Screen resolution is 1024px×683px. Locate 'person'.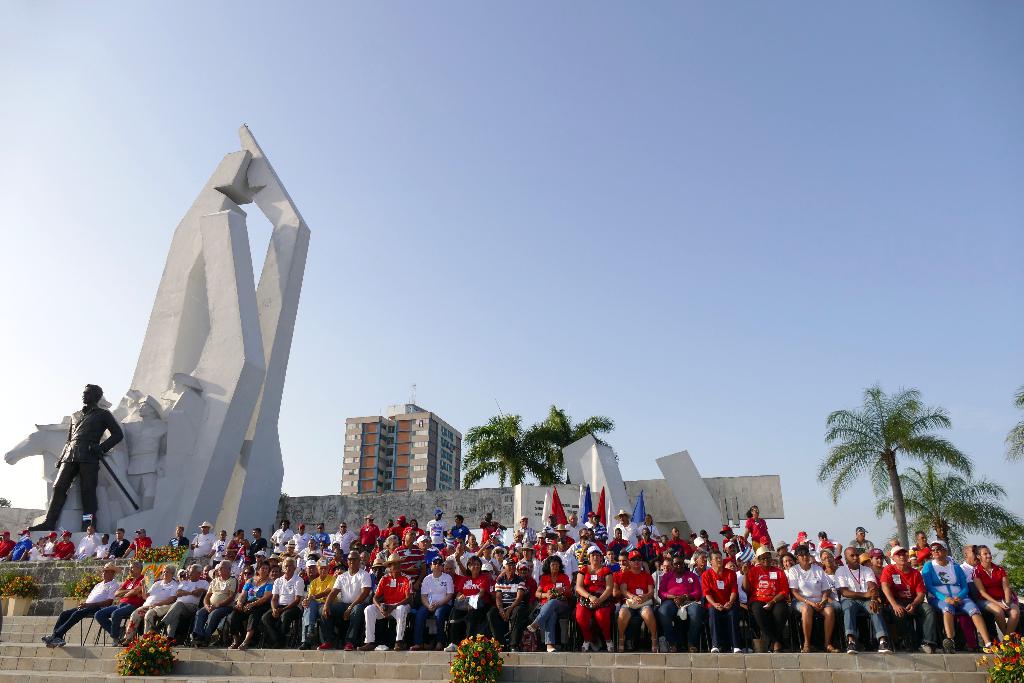
bbox=[417, 555, 455, 648].
